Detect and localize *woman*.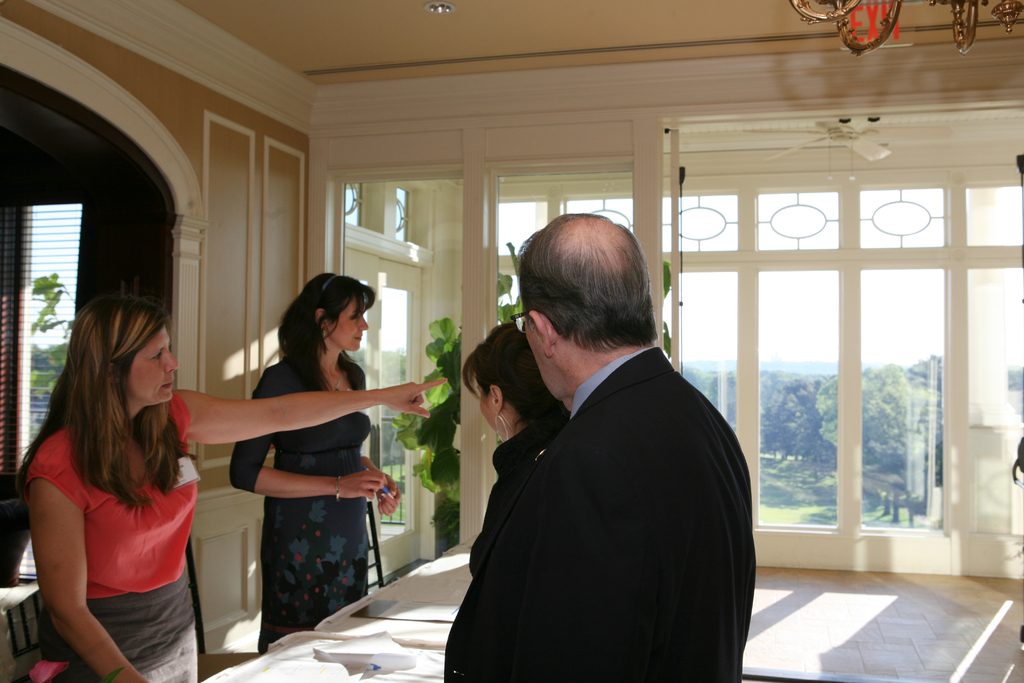
Localized at <box>14,291,451,682</box>.
